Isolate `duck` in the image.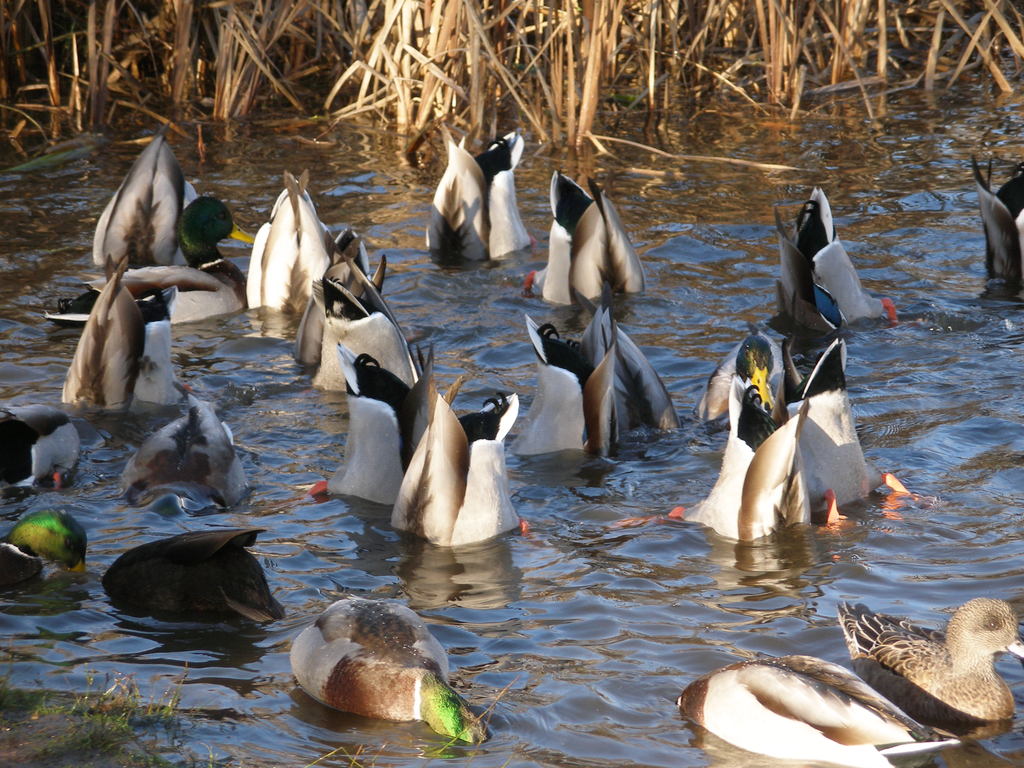
Isolated region: (left=0, top=506, right=82, bottom=610).
